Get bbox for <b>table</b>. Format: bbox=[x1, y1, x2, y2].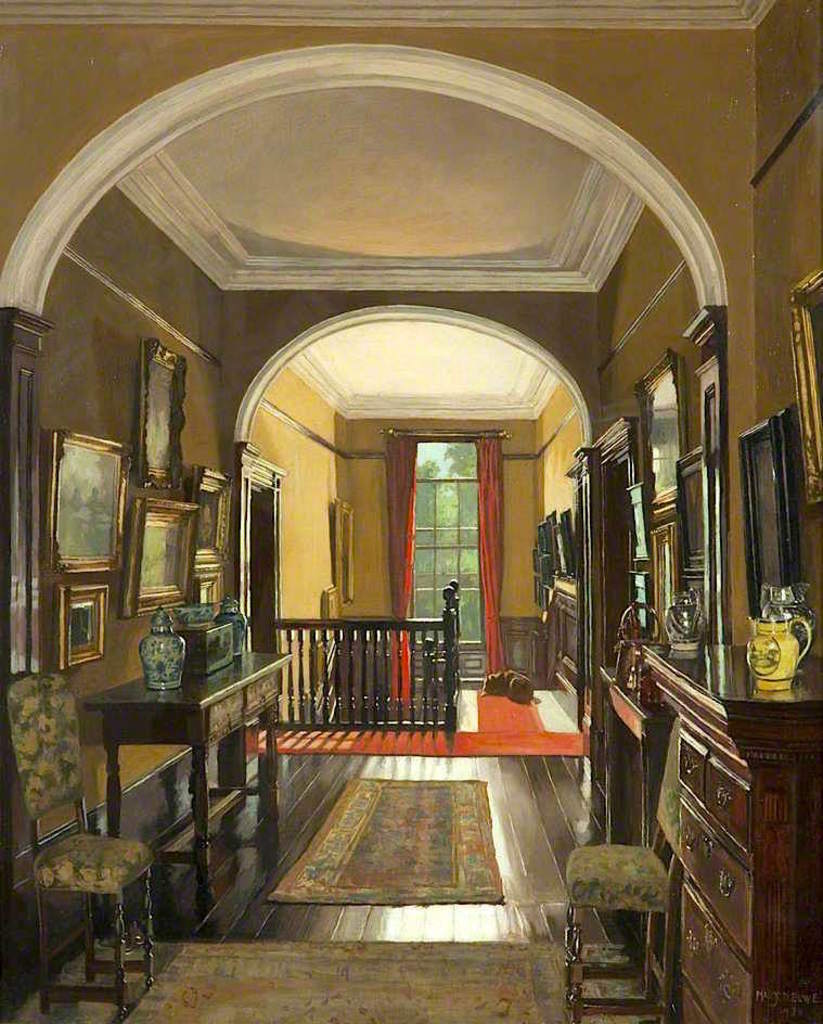
bbox=[57, 660, 299, 863].
